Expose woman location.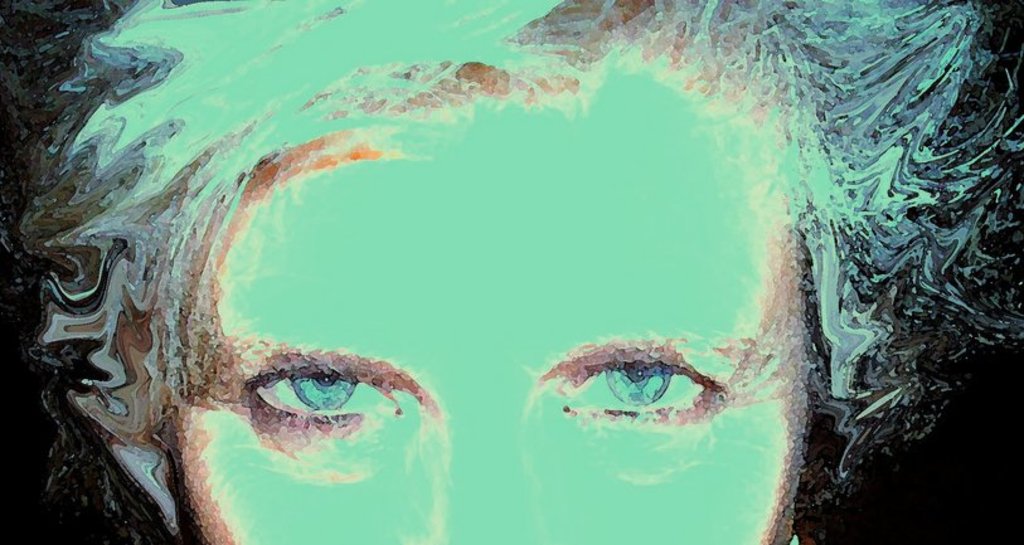
Exposed at box(63, 44, 873, 500).
